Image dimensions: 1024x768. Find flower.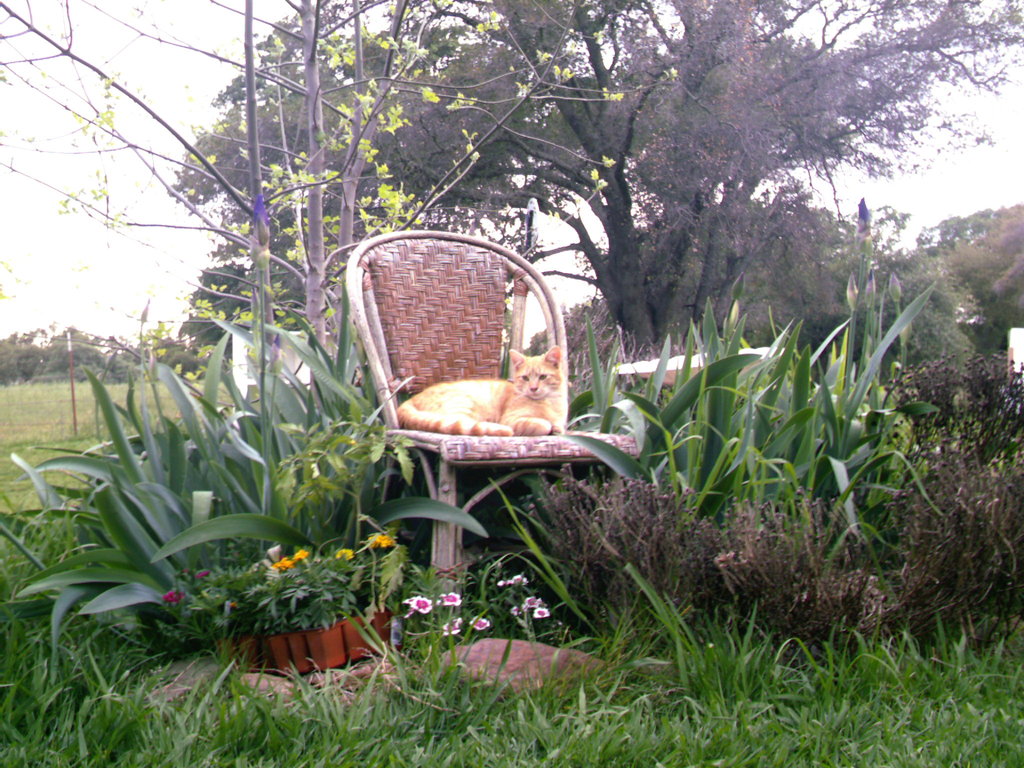
crop(497, 576, 509, 588).
